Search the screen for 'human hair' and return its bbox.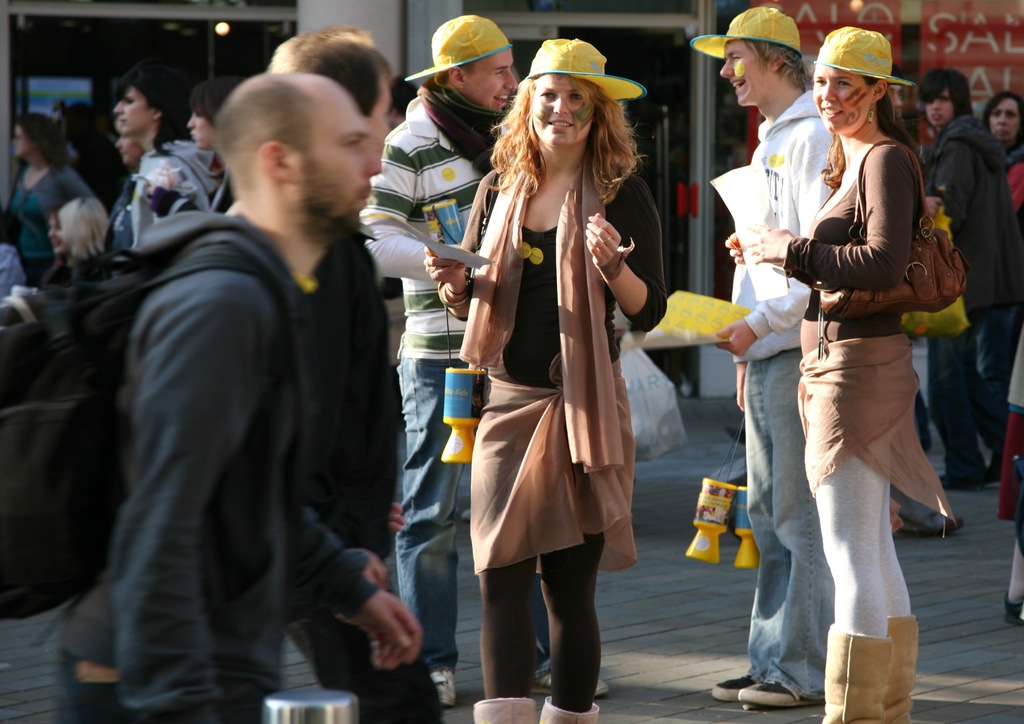
Found: <bbox>189, 72, 249, 129</bbox>.
